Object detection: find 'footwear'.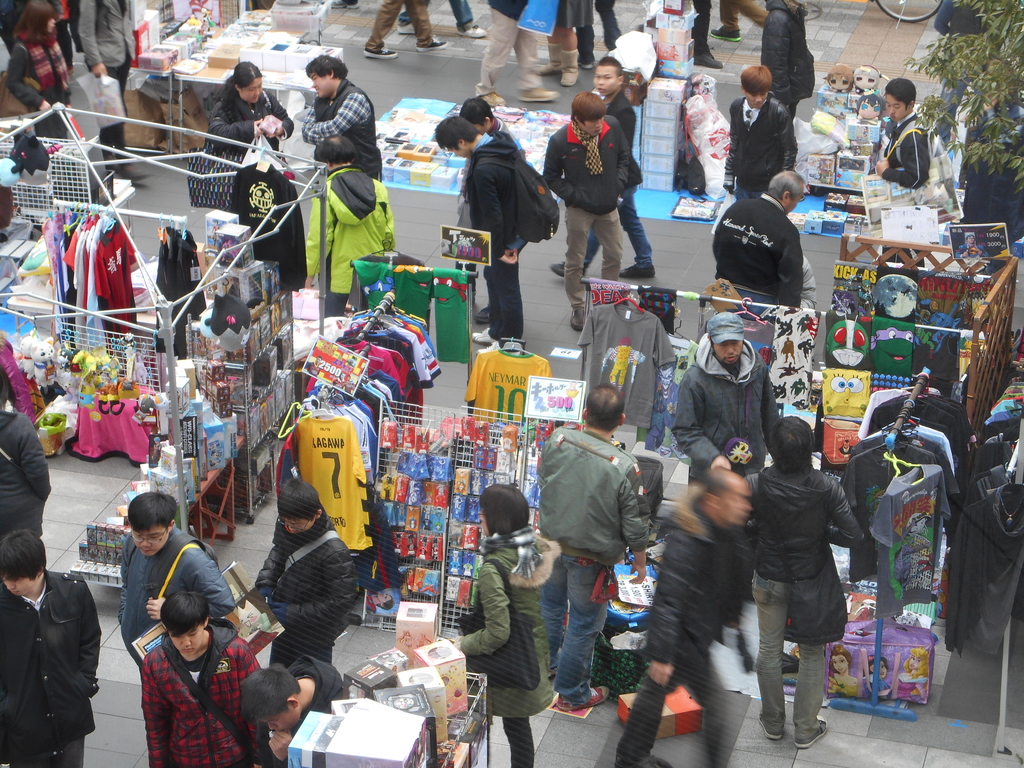
detection(712, 24, 740, 42).
